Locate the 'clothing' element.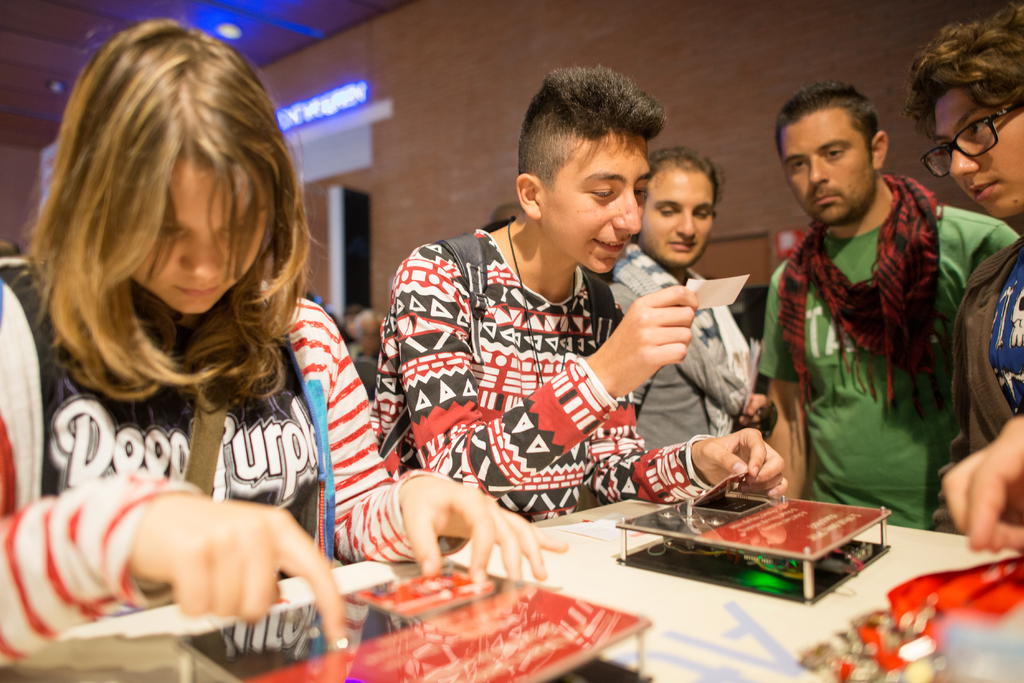
Element bbox: (610,246,765,441).
